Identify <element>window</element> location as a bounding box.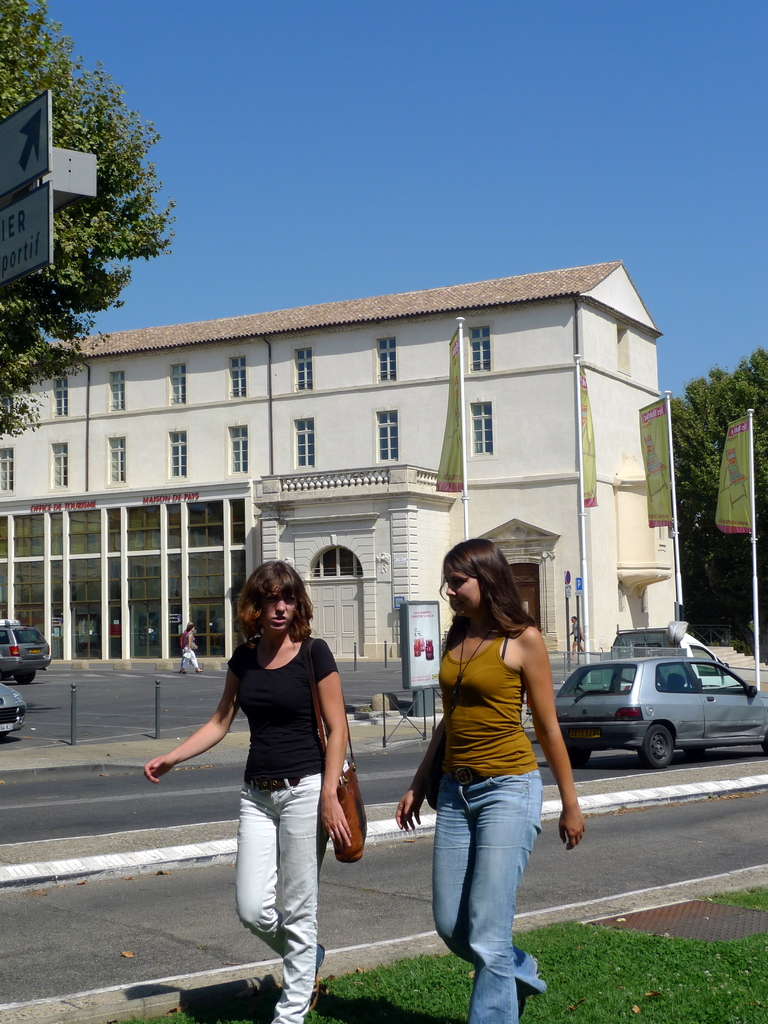
293 348 312 391.
